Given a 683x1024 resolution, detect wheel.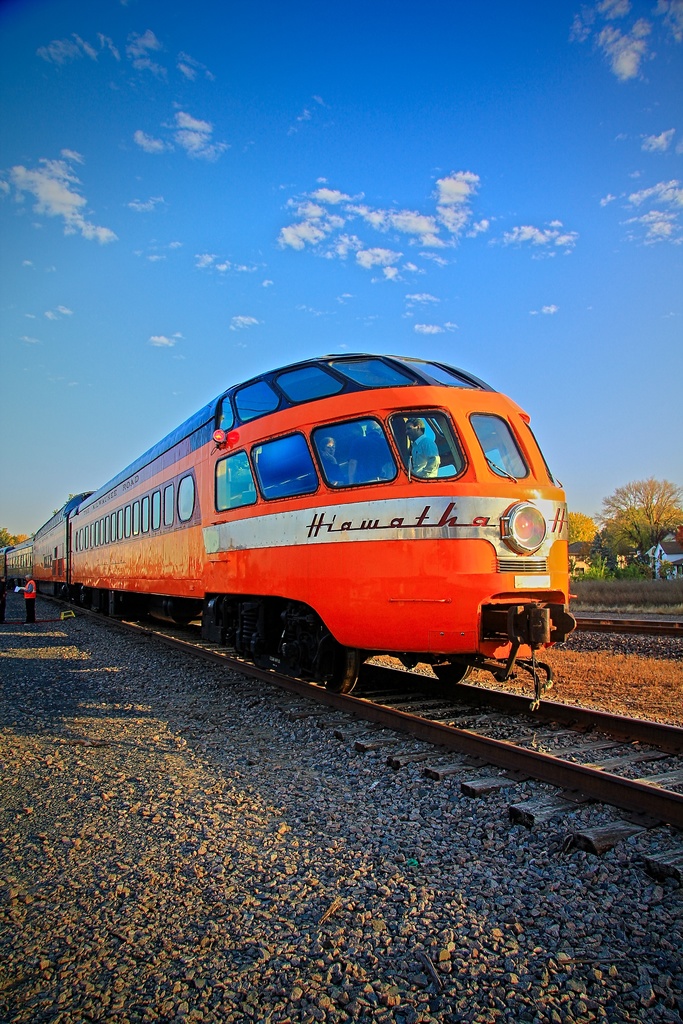
bbox=(429, 660, 478, 684).
